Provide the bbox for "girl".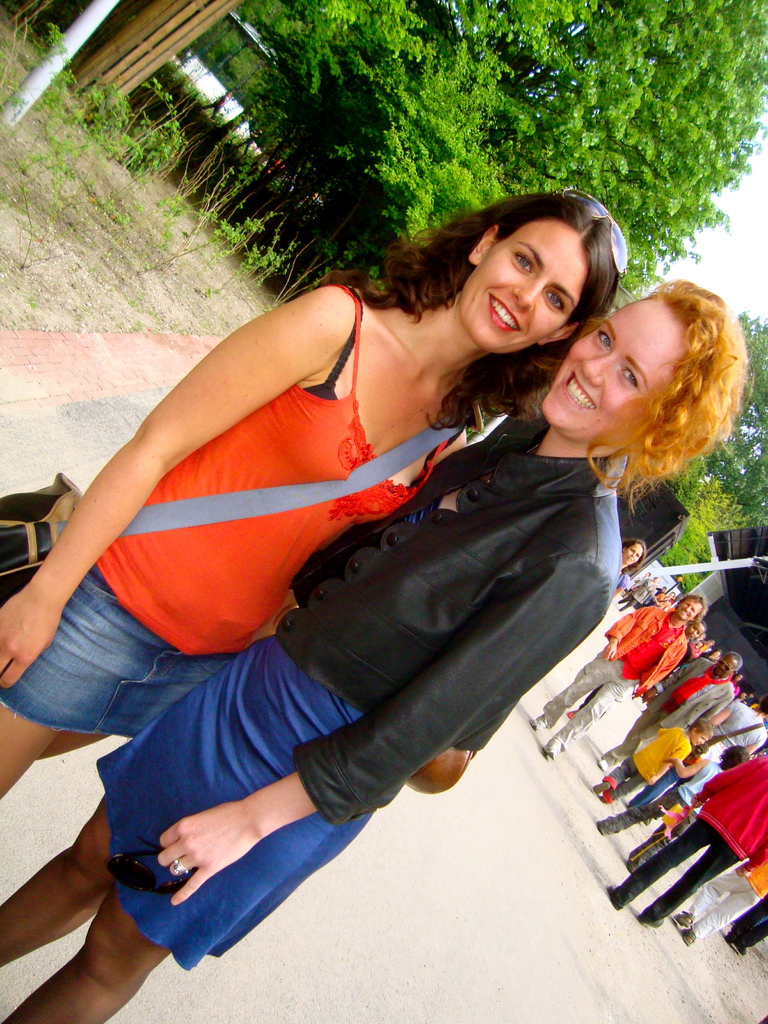
x1=0 y1=278 x2=740 y2=1023.
